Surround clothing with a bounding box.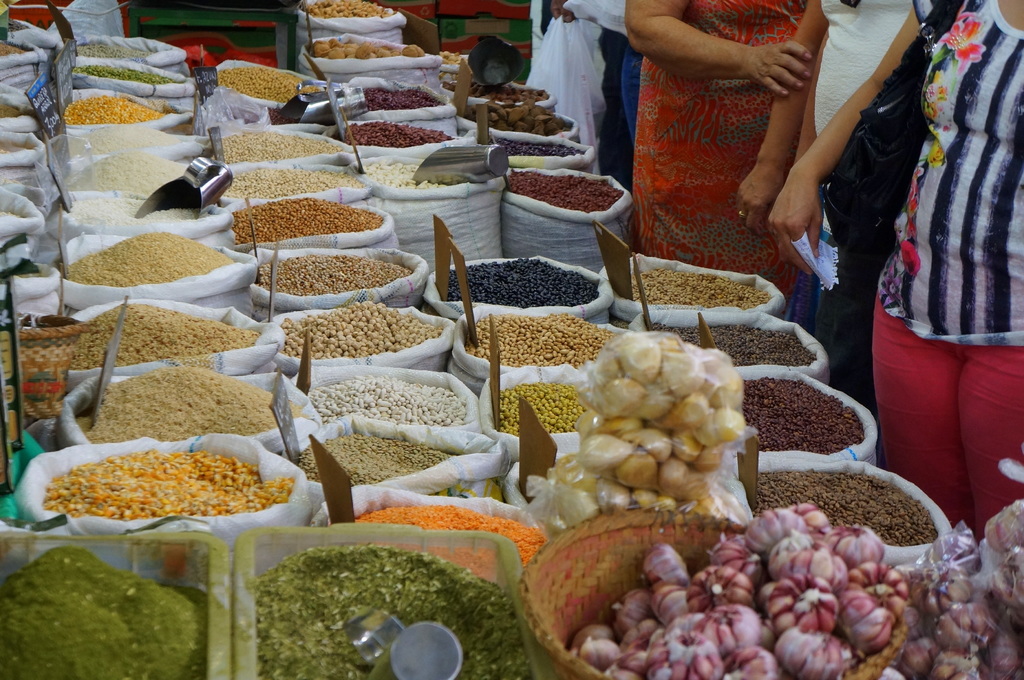
{"left": 813, "top": 0, "right": 924, "bottom": 340}.
